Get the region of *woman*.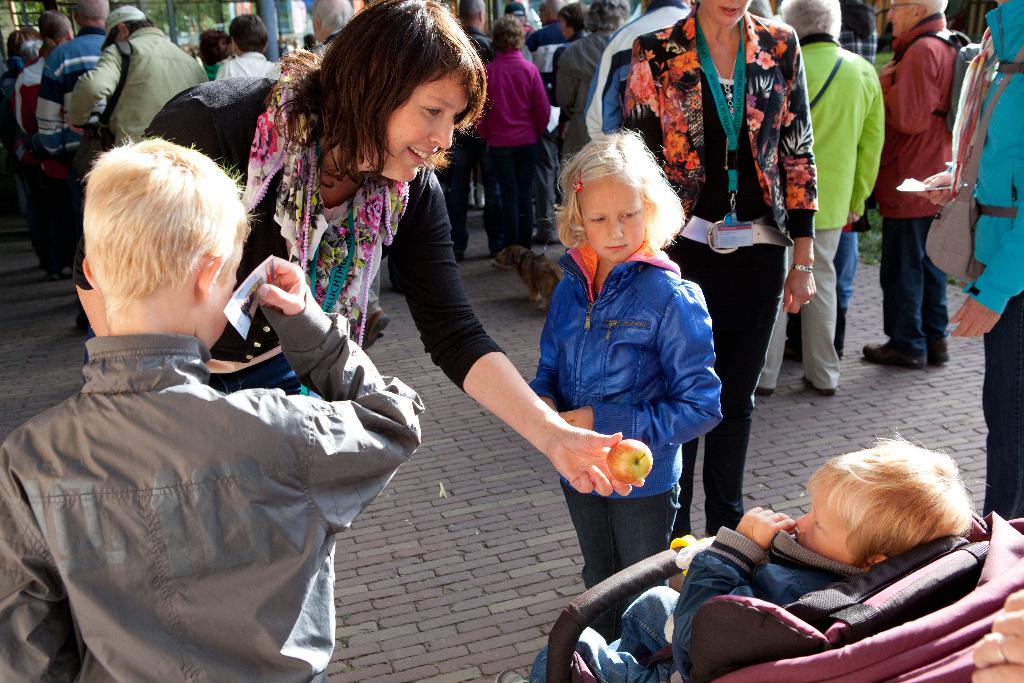
[551,1,595,204].
